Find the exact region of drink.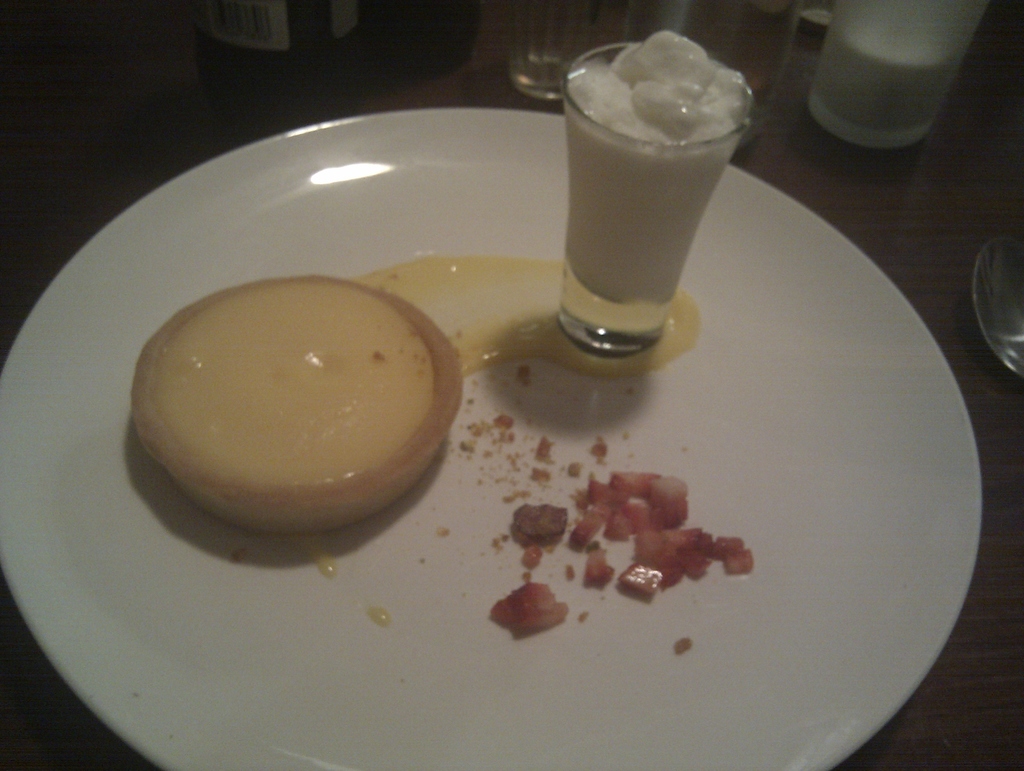
Exact region: {"x1": 524, "y1": 86, "x2": 720, "y2": 367}.
